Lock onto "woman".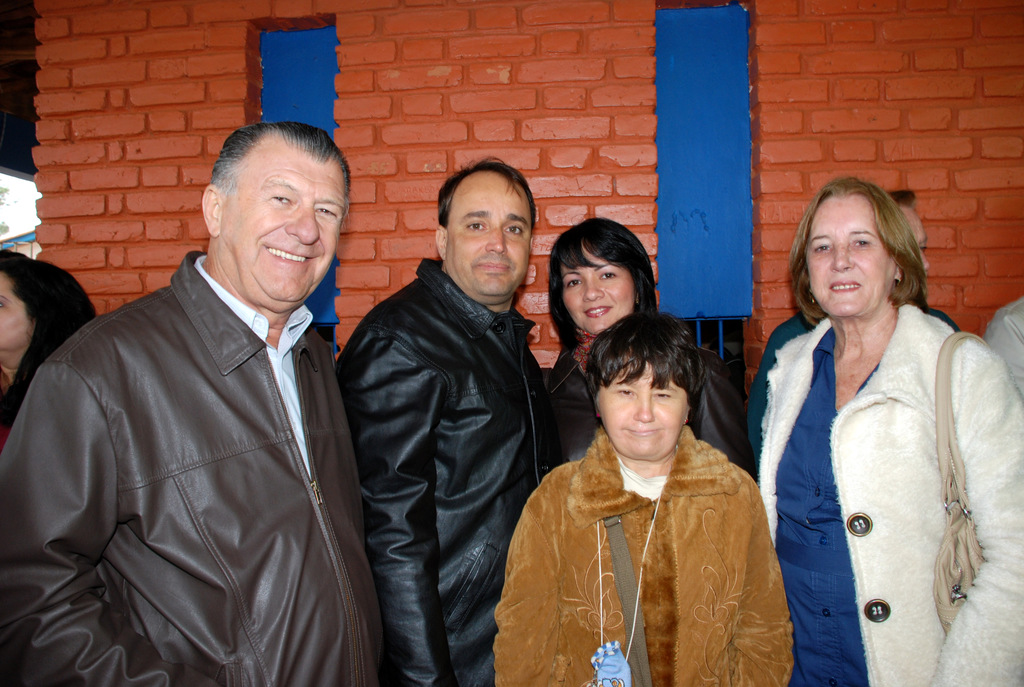
Locked: x1=742 y1=174 x2=1003 y2=675.
